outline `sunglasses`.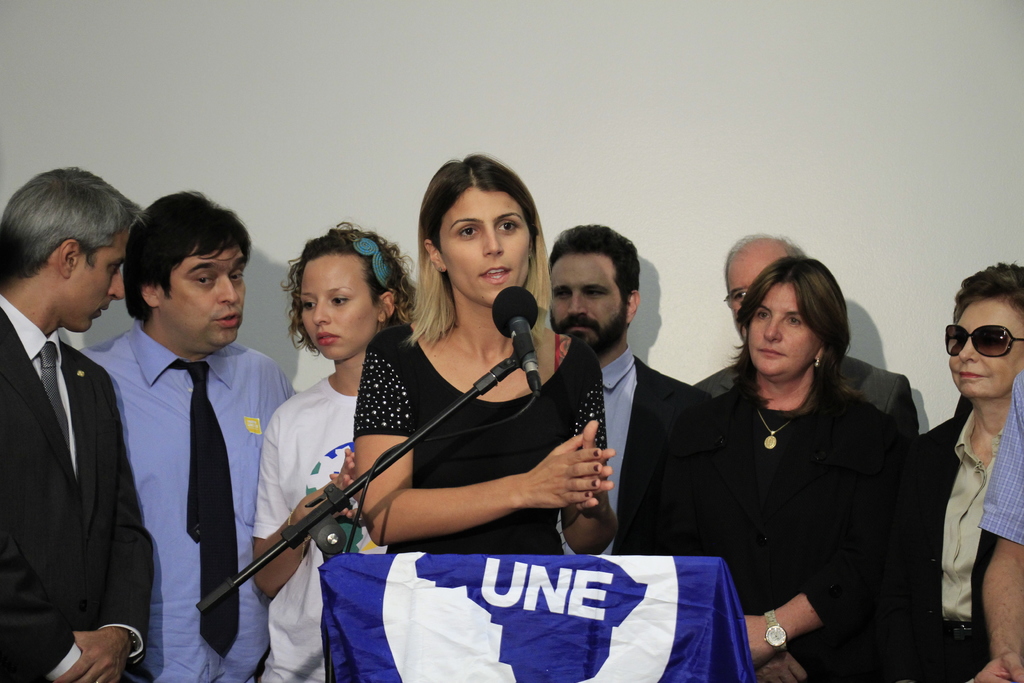
Outline: detection(941, 322, 1023, 365).
